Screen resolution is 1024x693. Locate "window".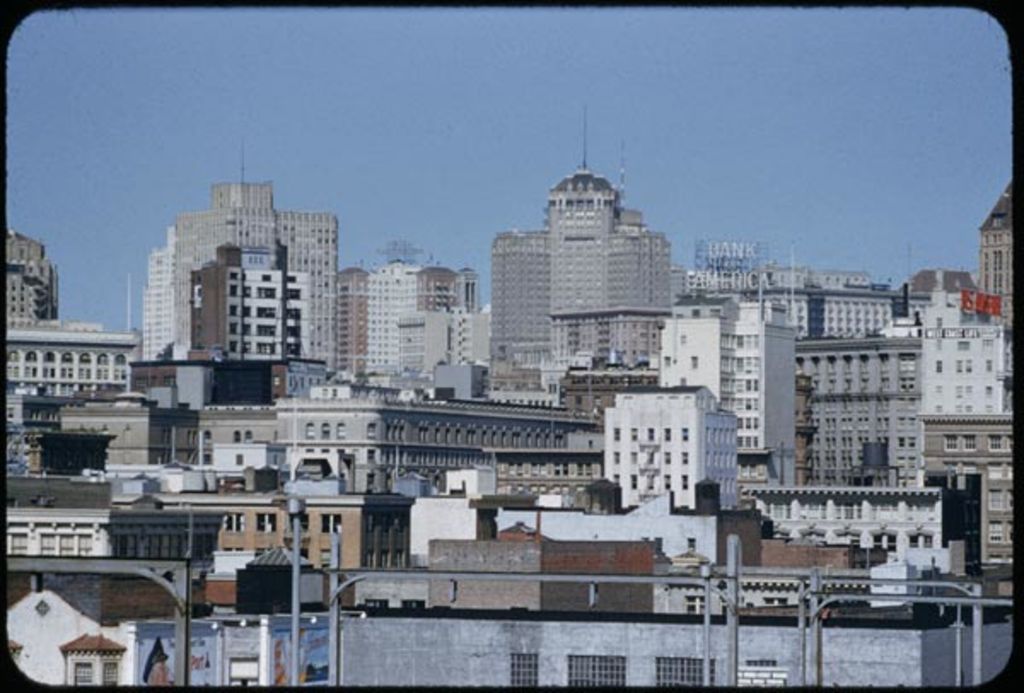
(63, 640, 121, 688).
